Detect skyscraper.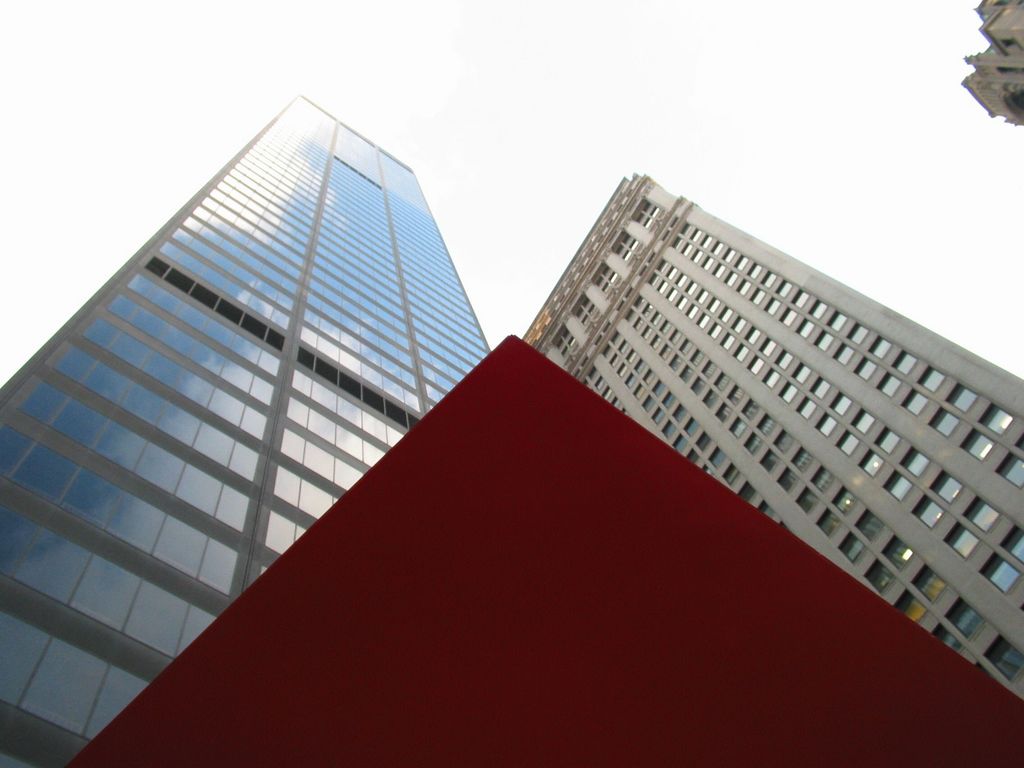
Detected at BBox(0, 86, 662, 767).
